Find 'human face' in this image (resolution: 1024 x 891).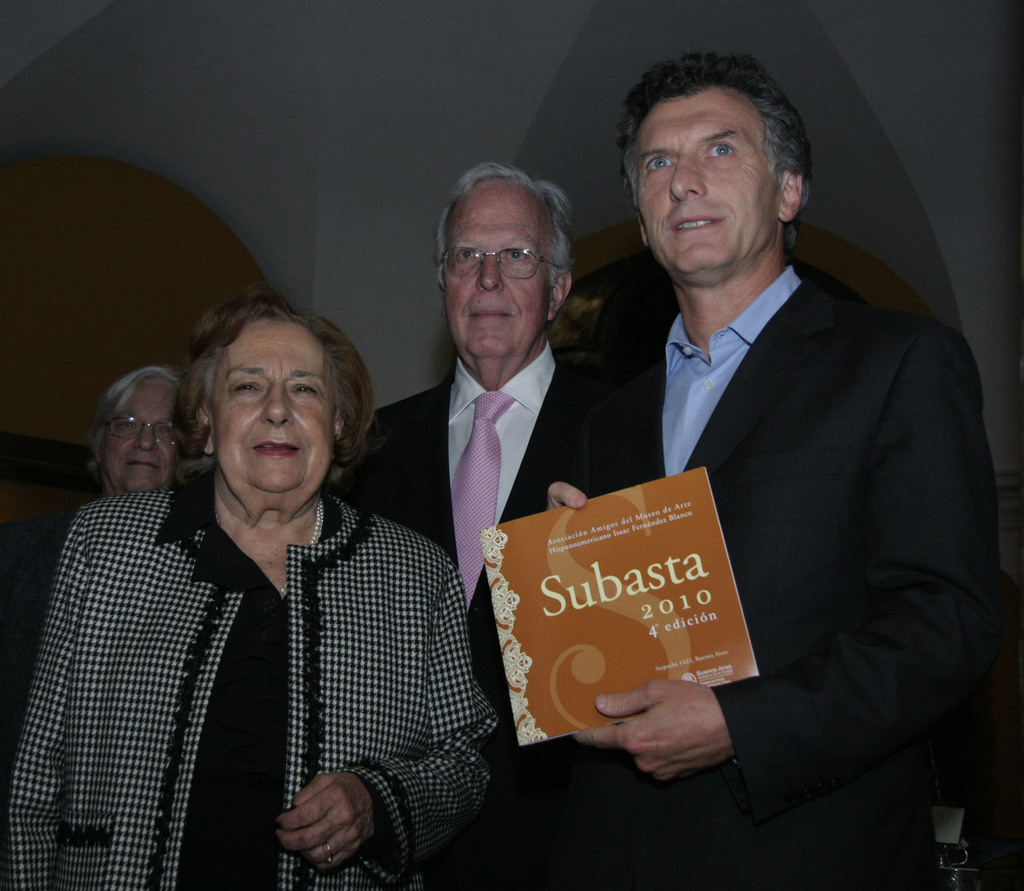
(102, 381, 175, 490).
